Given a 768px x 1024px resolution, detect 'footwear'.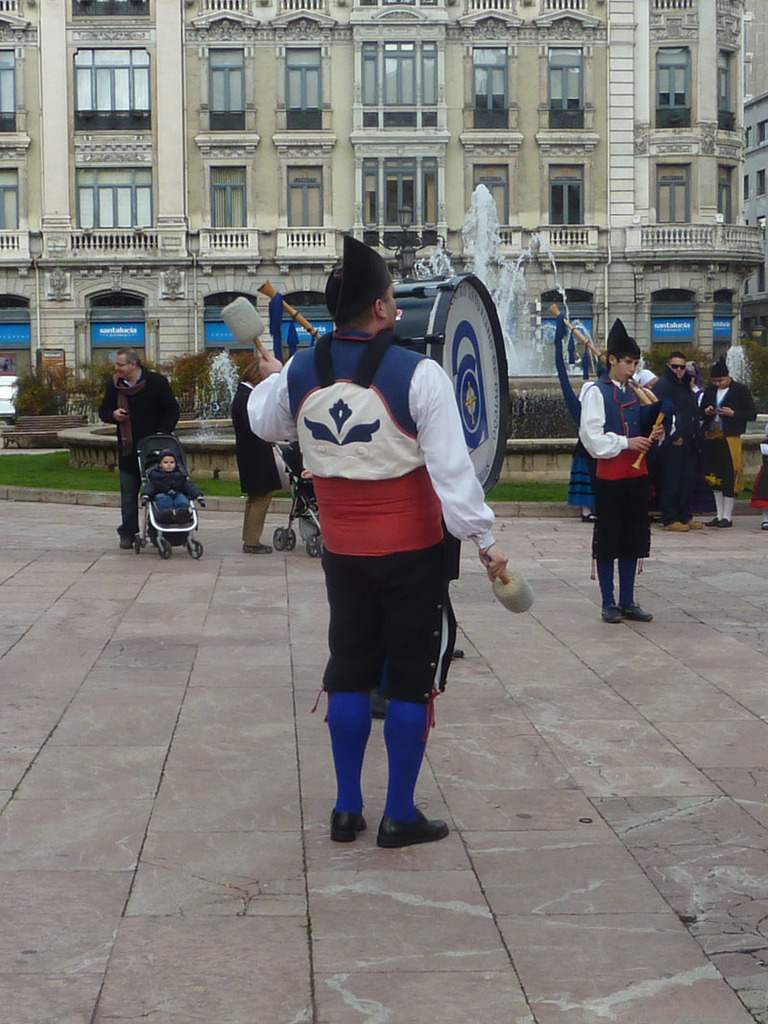
118, 537, 135, 552.
